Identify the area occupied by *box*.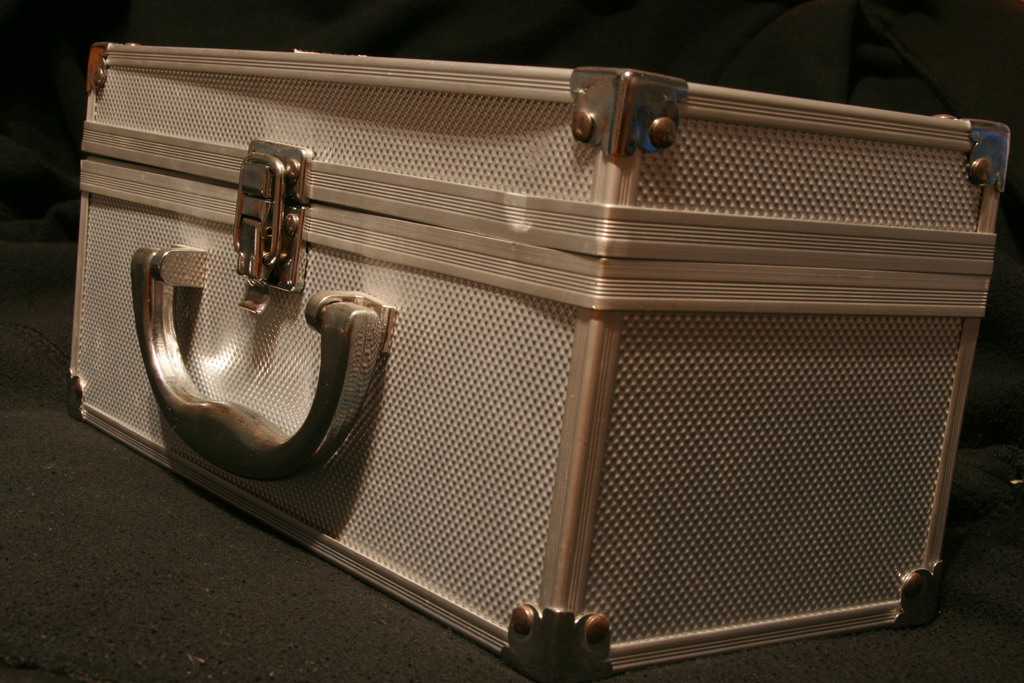
Area: (65,44,1013,682).
